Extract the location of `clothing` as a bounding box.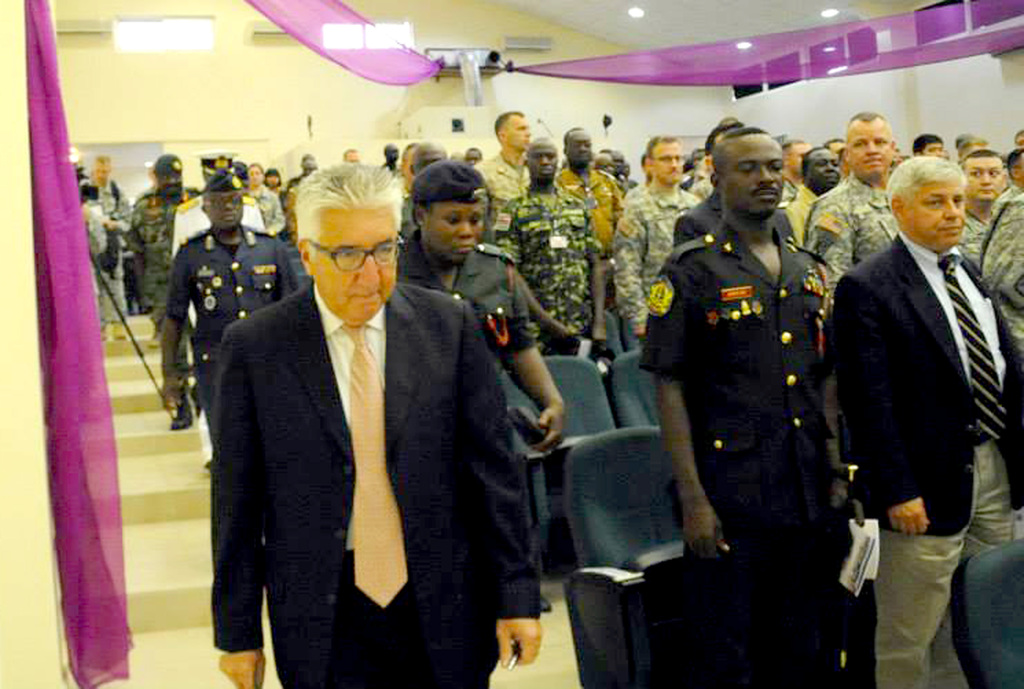
crop(481, 142, 527, 257).
